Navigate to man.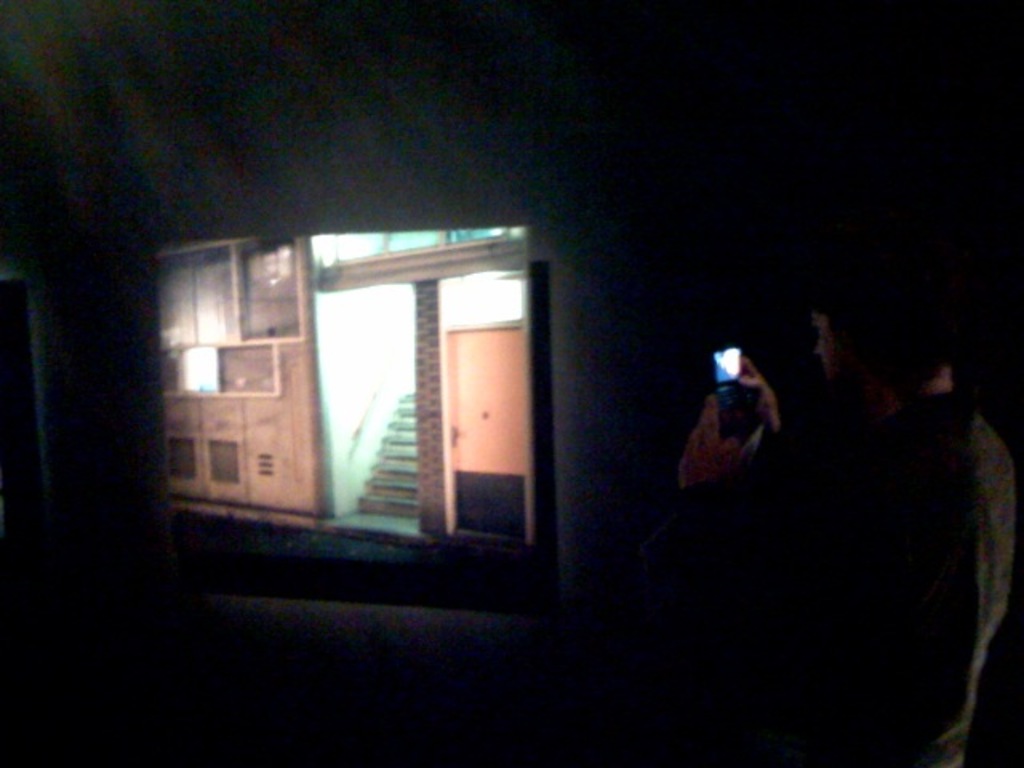
Navigation target: select_region(675, 258, 1022, 766).
